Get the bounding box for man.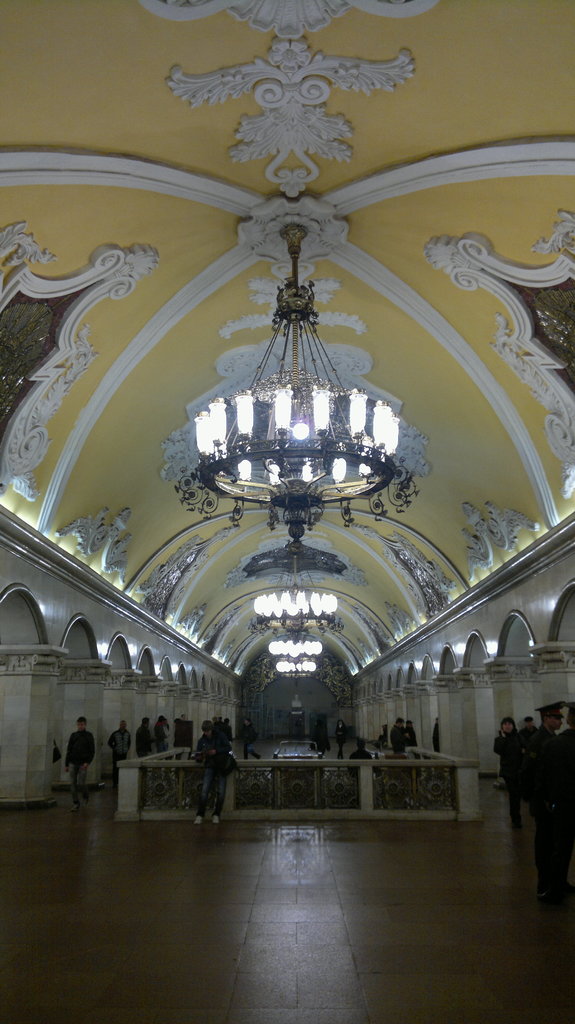
112:721:132:783.
